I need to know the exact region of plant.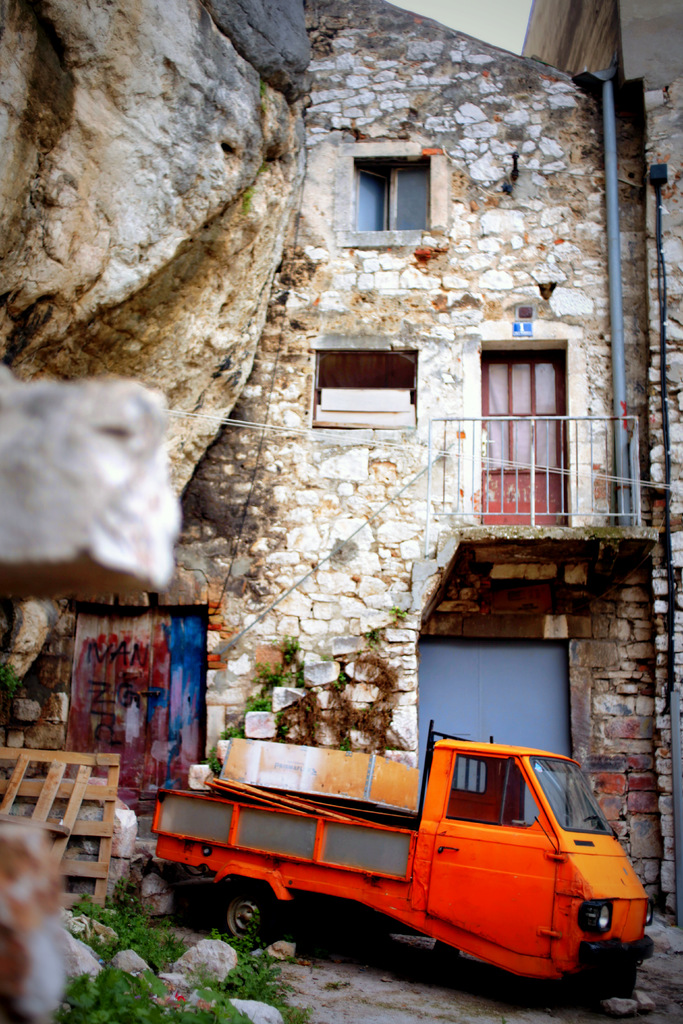
Region: 231, 720, 243, 738.
